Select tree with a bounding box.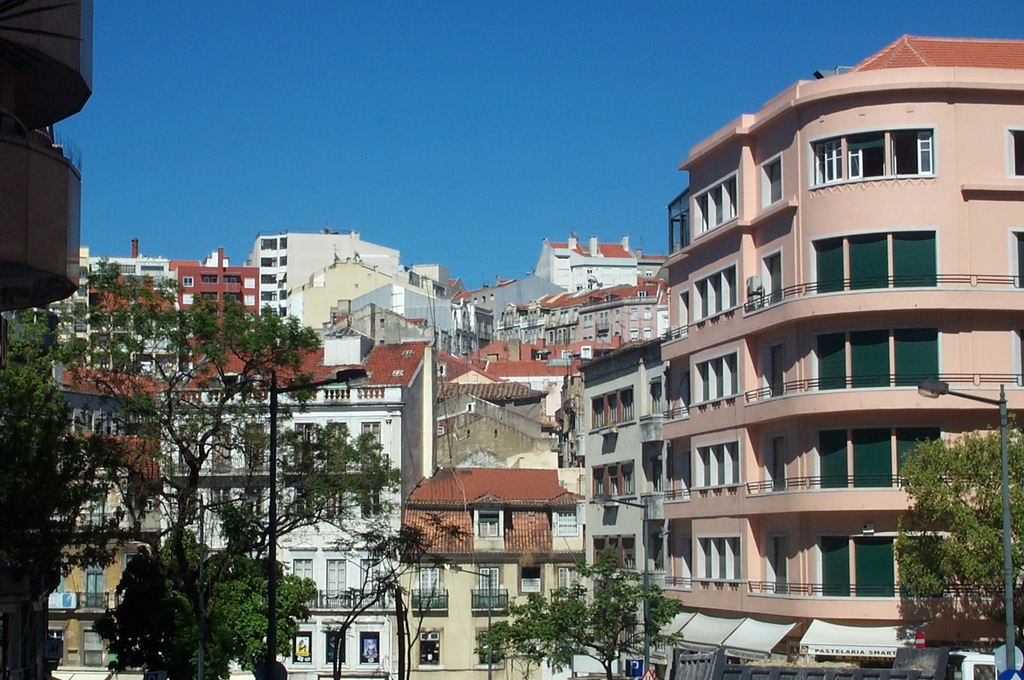
BBox(0, 310, 55, 677).
